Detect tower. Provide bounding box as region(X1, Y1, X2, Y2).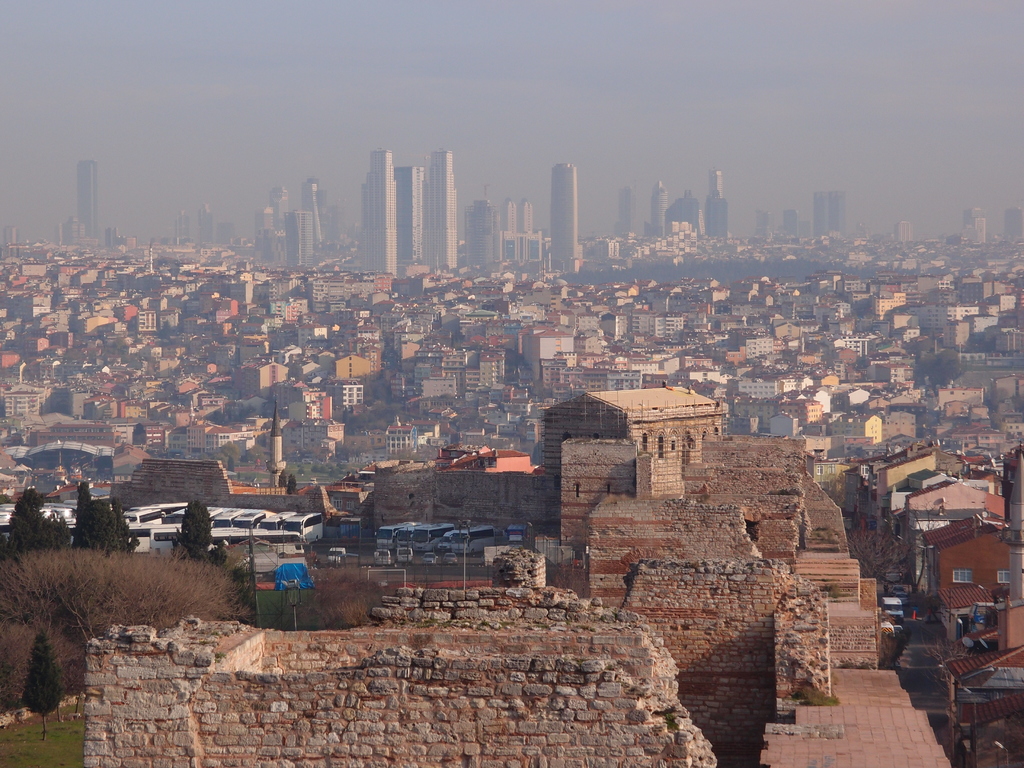
region(816, 191, 847, 241).
